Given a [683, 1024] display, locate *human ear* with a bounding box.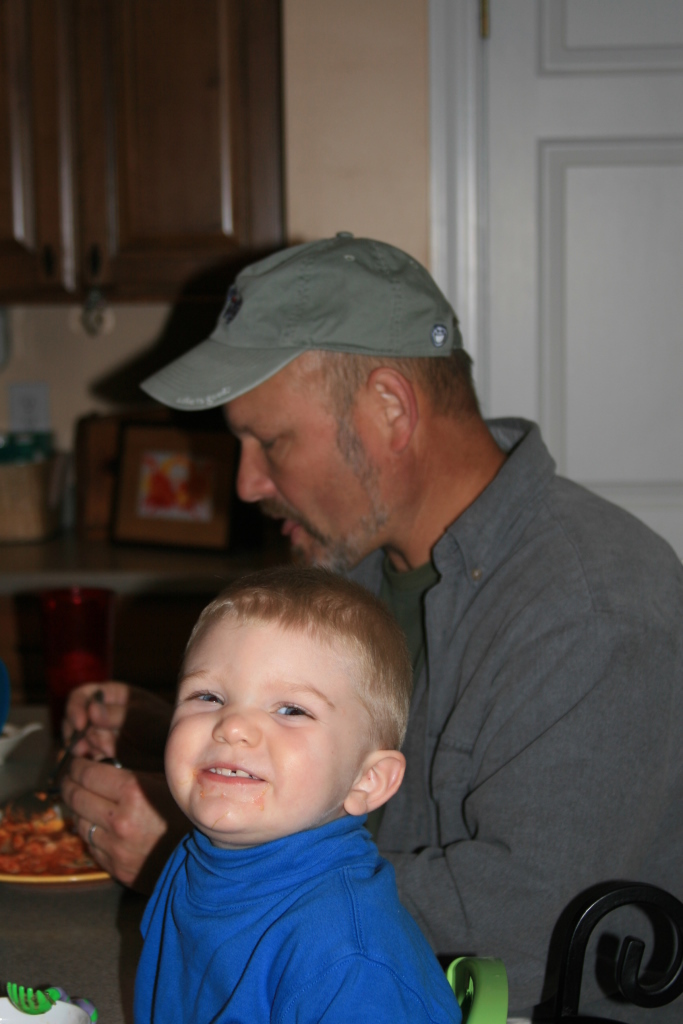
Located: bbox(366, 361, 419, 446).
